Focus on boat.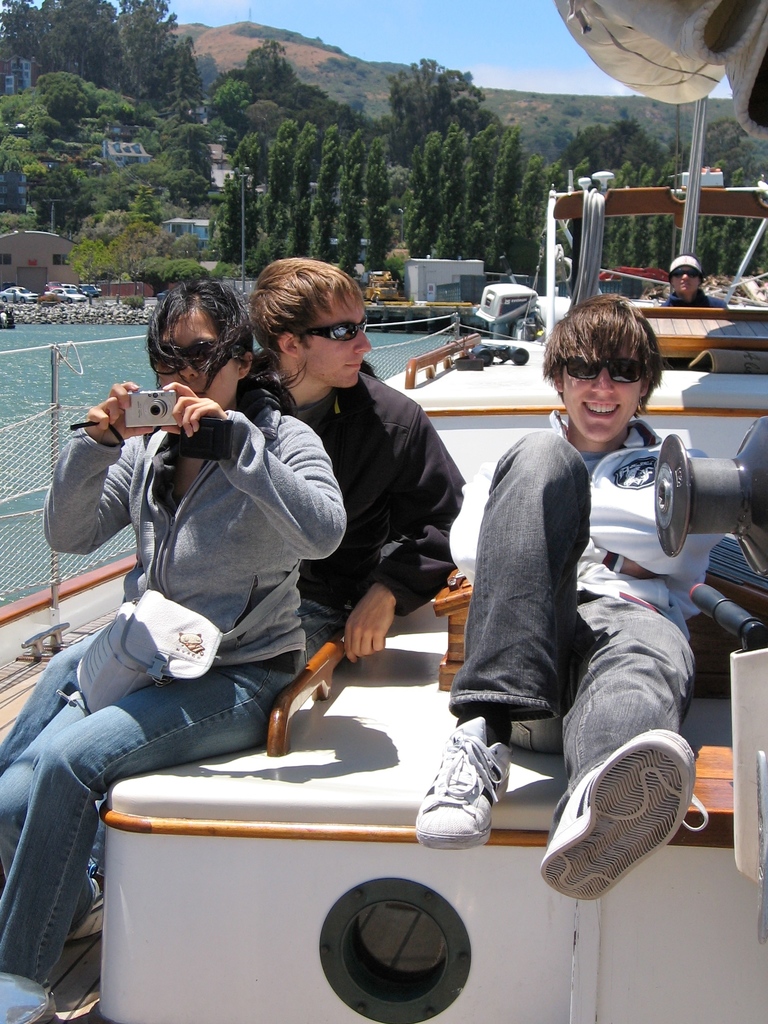
Focused at box=[0, 0, 767, 1023].
